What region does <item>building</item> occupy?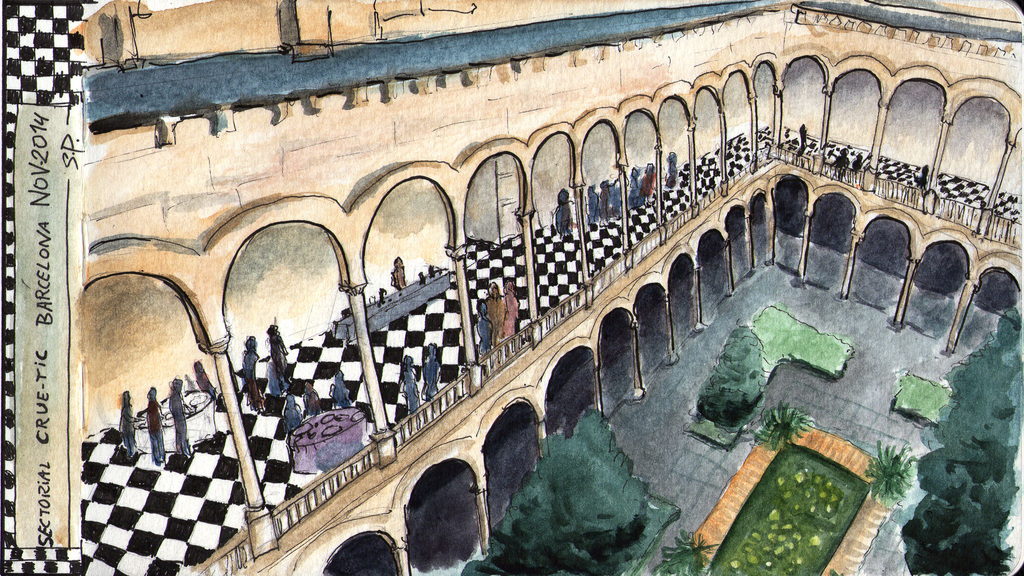
[left=0, top=0, right=1023, bottom=575].
